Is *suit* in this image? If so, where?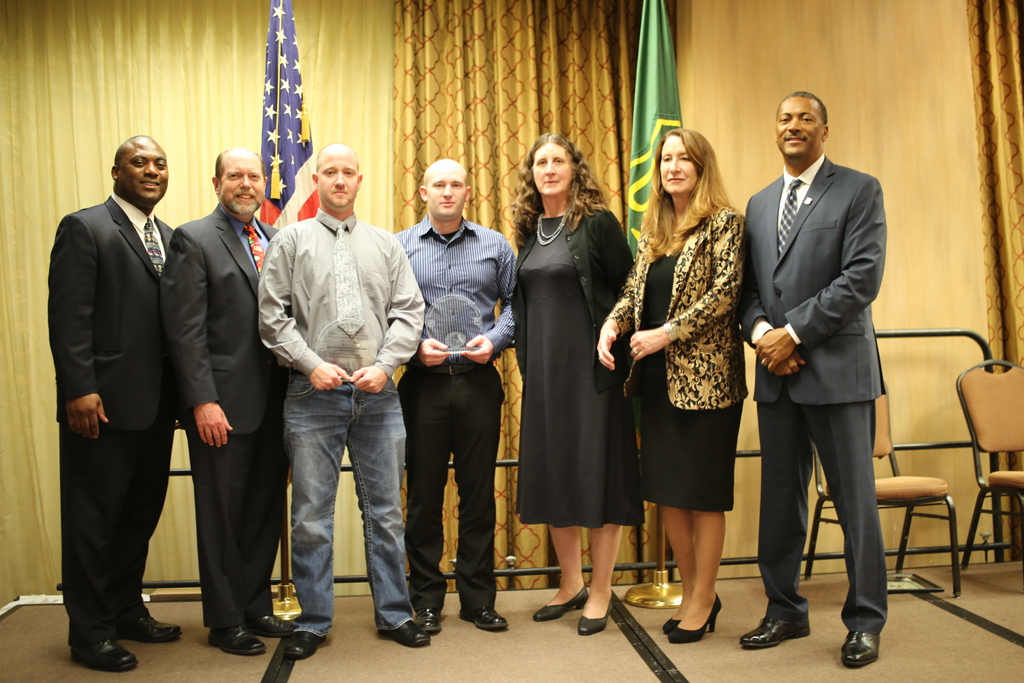
Yes, at <region>157, 199, 290, 631</region>.
